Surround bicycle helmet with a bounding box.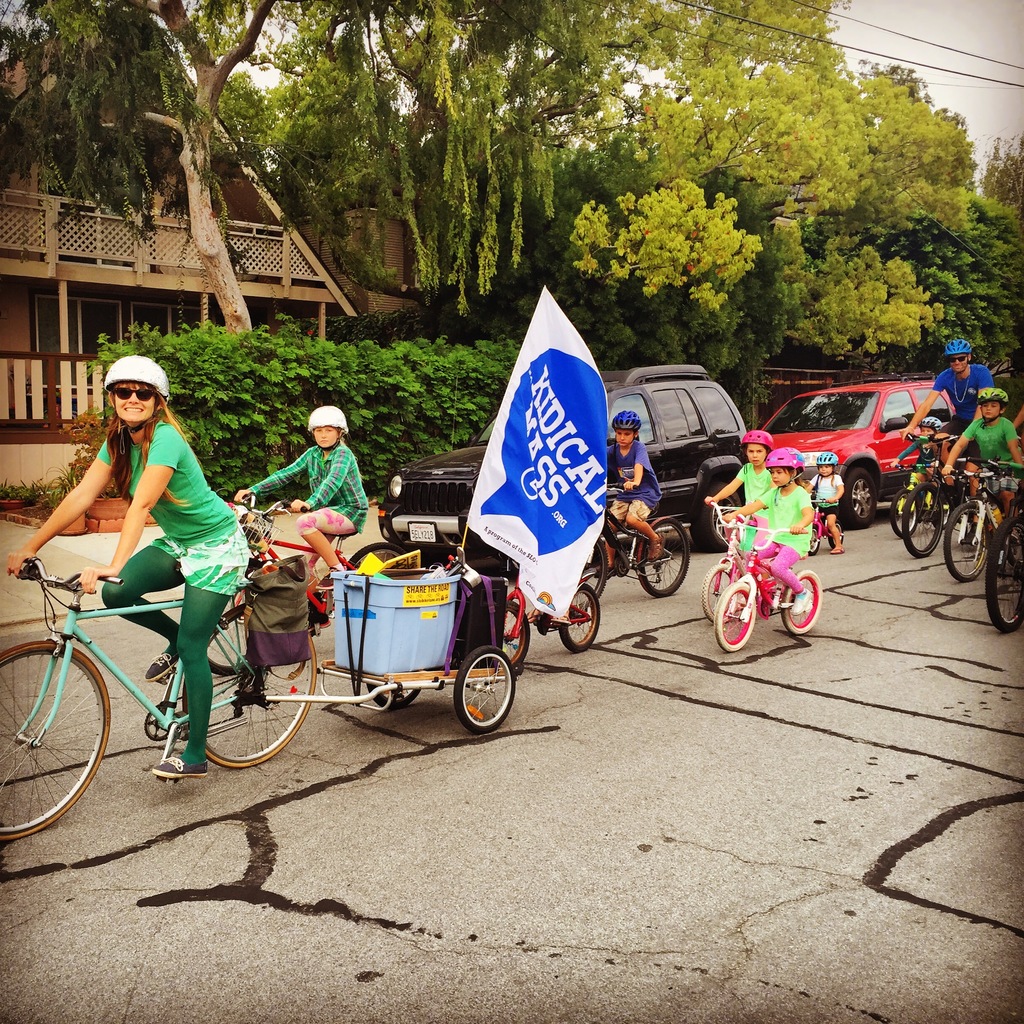
left=303, top=402, right=345, bottom=430.
